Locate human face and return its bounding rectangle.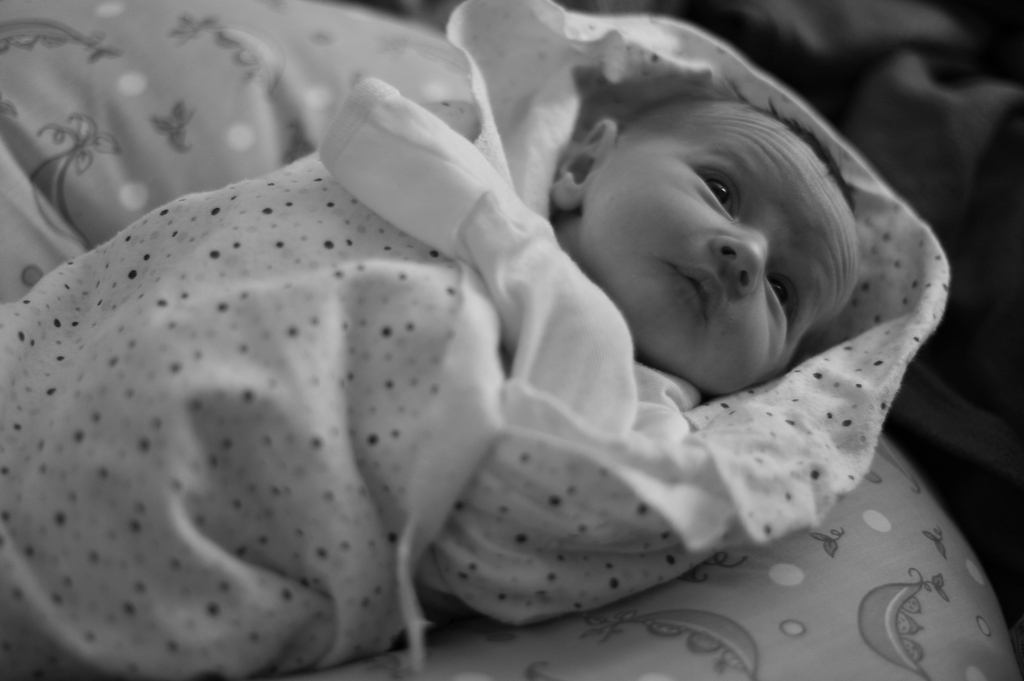
<bbox>586, 106, 859, 391</bbox>.
